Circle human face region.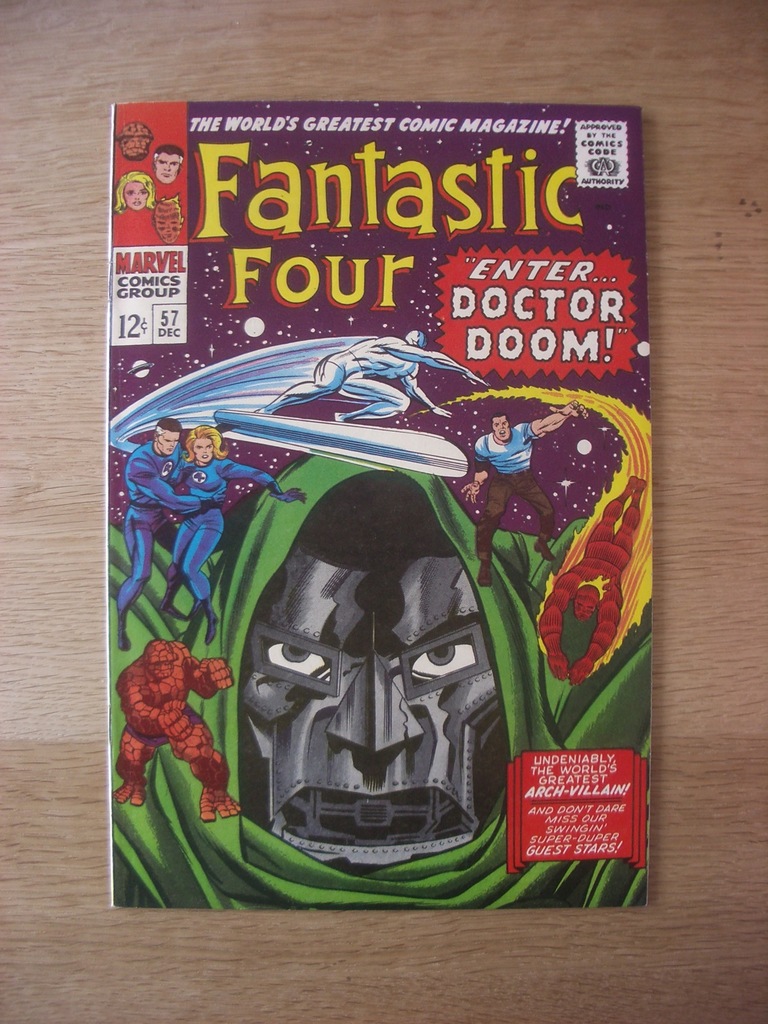
Region: (x1=159, y1=431, x2=179, y2=455).
